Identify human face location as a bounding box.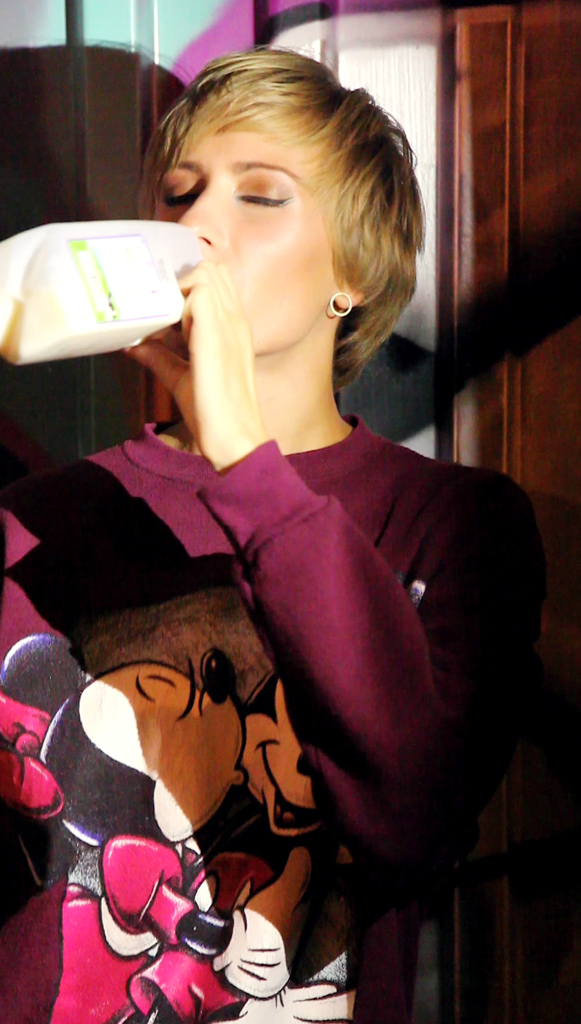
rect(154, 118, 337, 351).
